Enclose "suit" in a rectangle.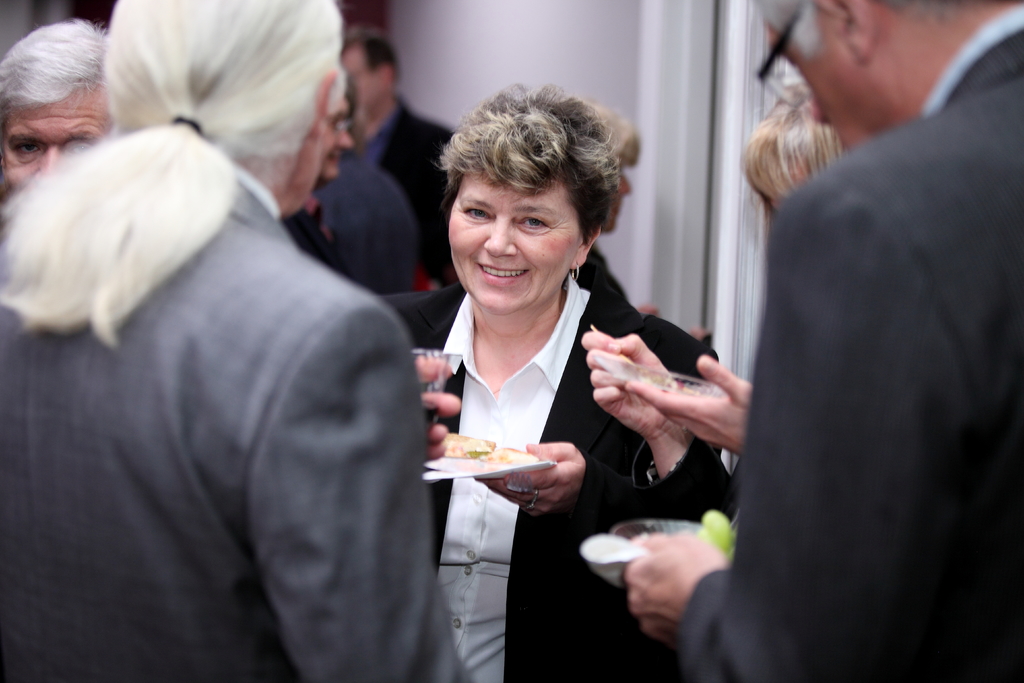
l=0, t=160, r=477, b=682.
